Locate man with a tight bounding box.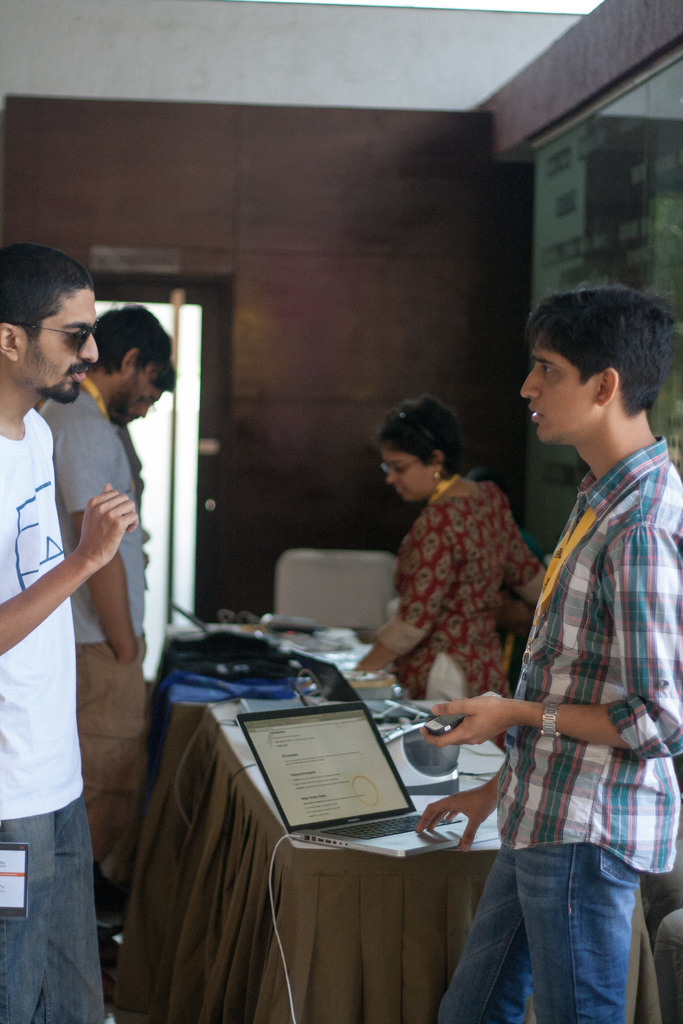
<bbox>424, 284, 682, 1023</bbox>.
